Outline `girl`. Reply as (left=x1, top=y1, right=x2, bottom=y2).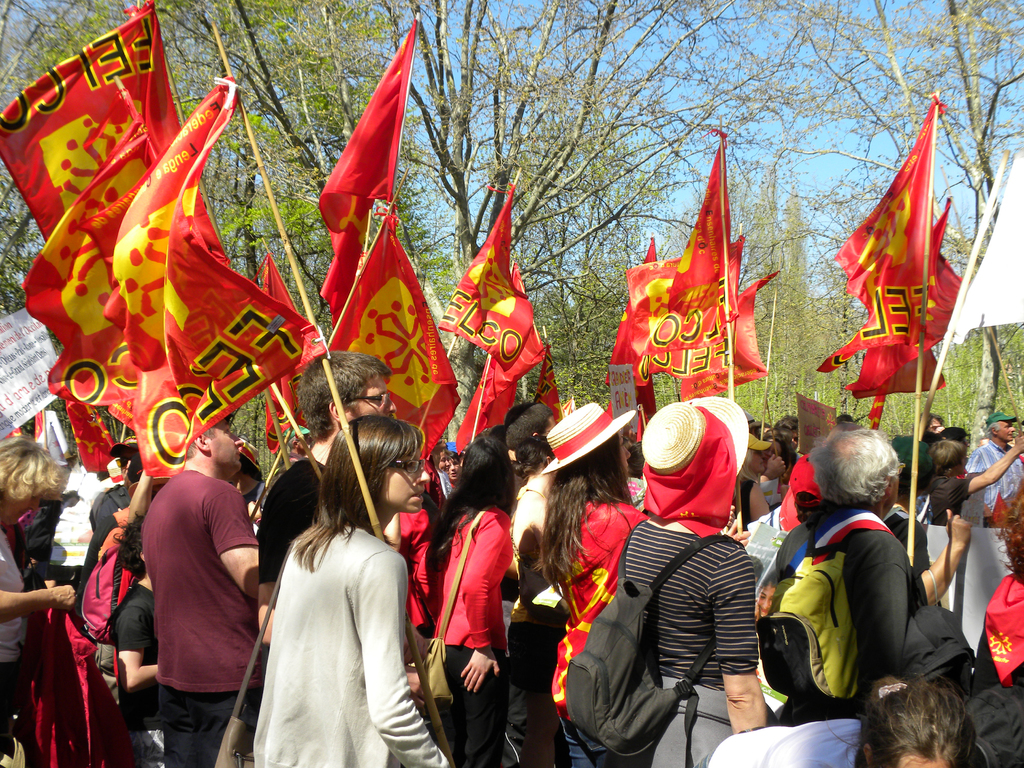
(left=430, top=425, right=518, bottom=767).
